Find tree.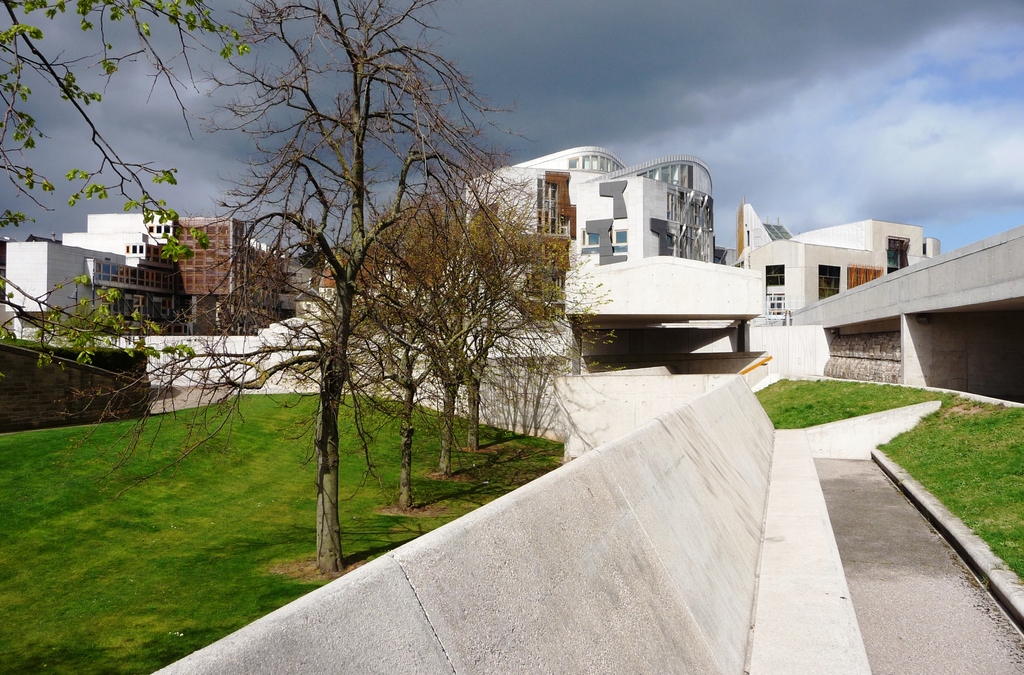
bbox=(266, 166, 532, 515).
